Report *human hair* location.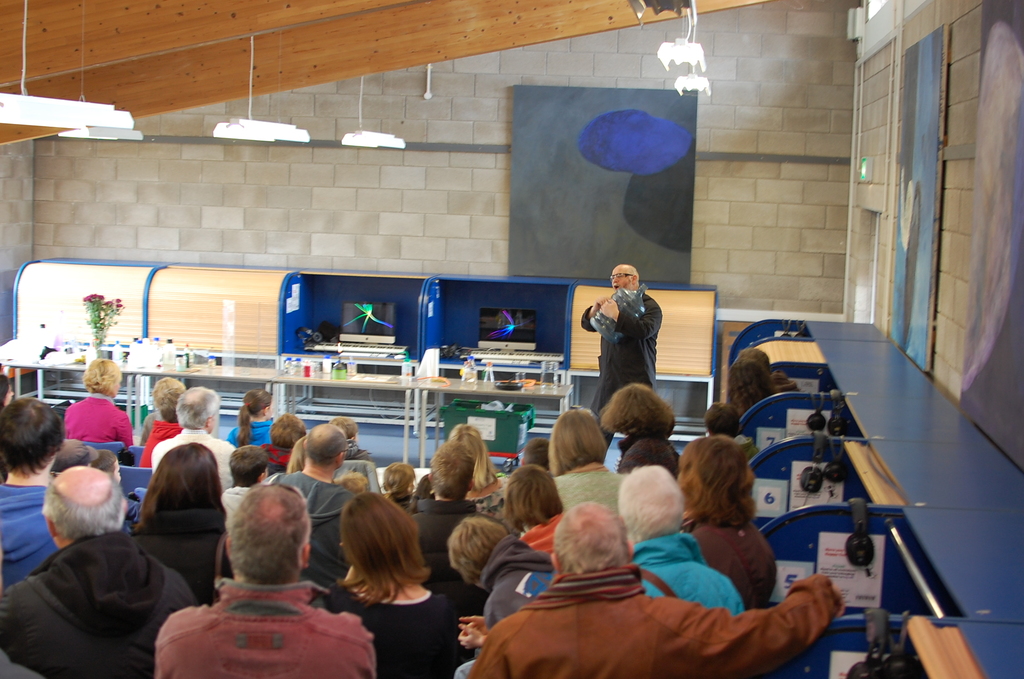
Report: 226, 480, 311, 585.
